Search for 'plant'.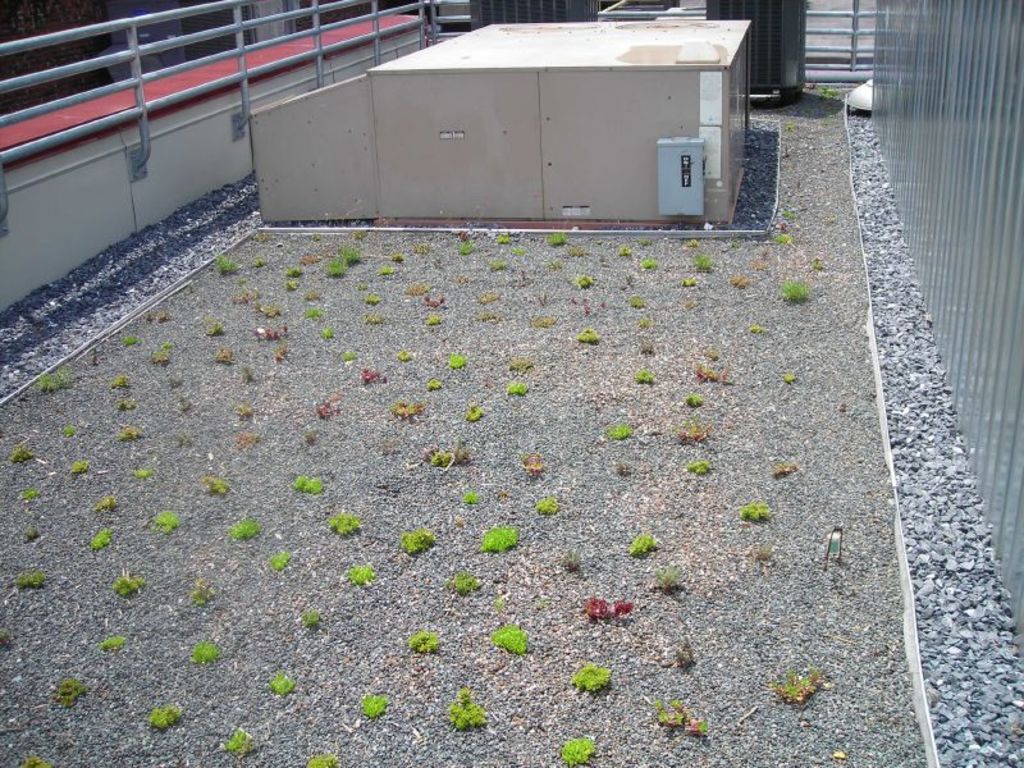
Found at detection(639, 257, 659, 269).
